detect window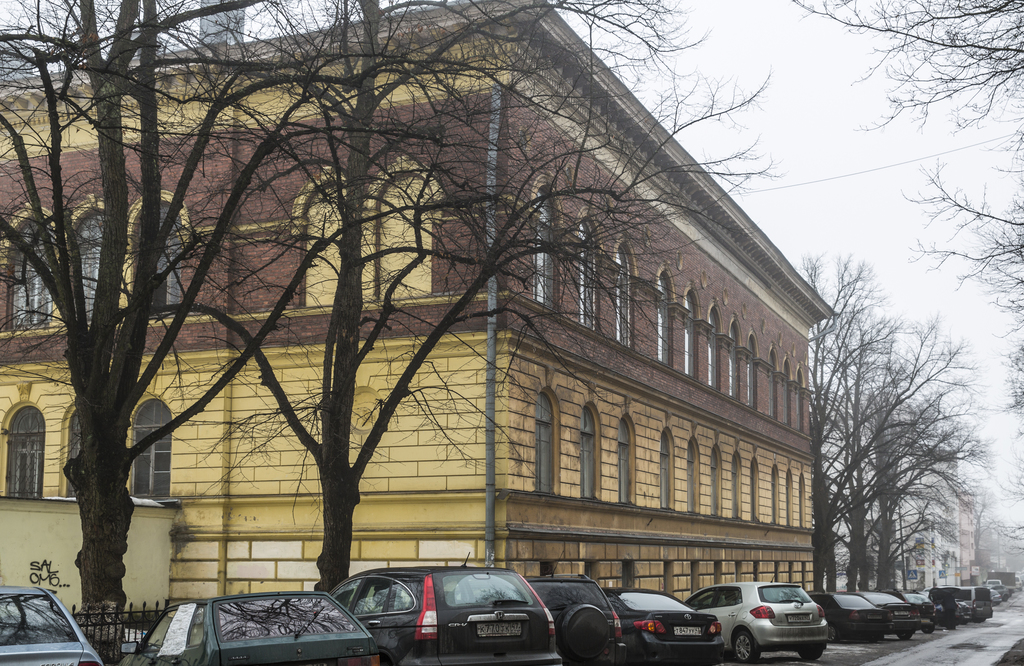
<bbox>710, 442, 724, 519</bbox>
